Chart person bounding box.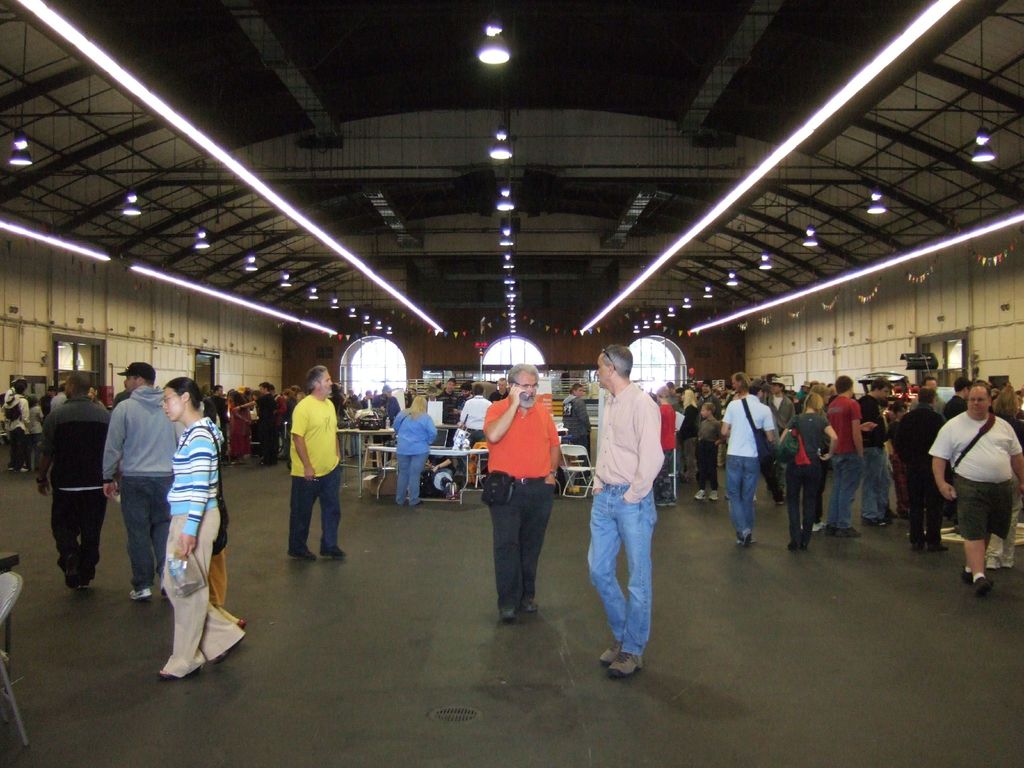
Charted: [left=276, top=387, right=299, bottom=471].
